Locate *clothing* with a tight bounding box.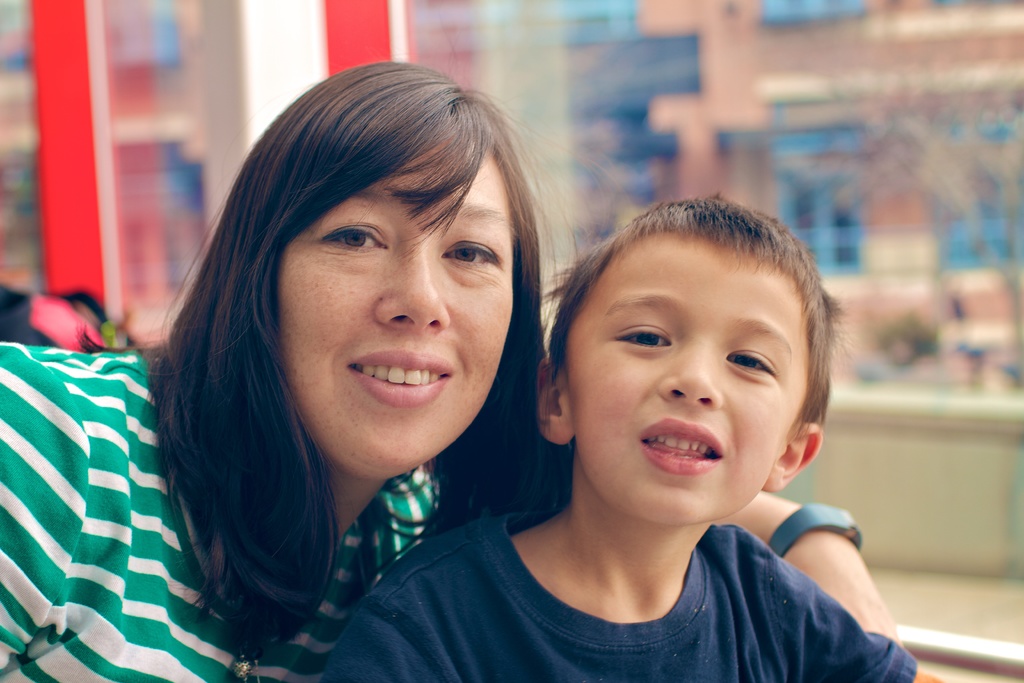
pyautogui.locateOnScreen(344, 448, 934, 672).
